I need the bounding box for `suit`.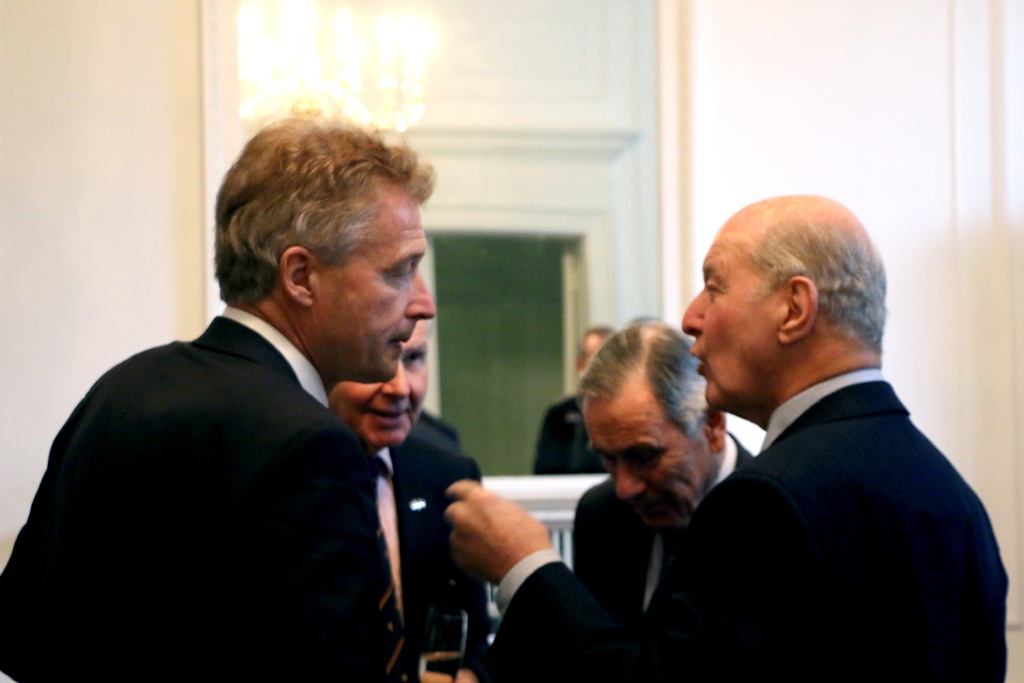
Here it is: <region>376, 435, 490, 679</region>.
